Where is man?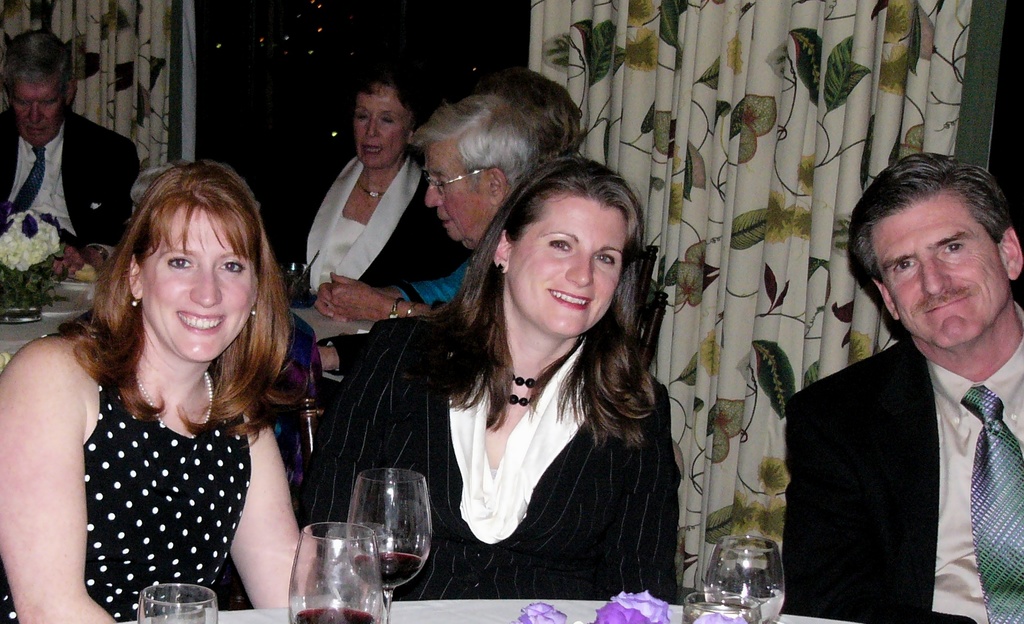
detection(319, 95, 540, 378).
